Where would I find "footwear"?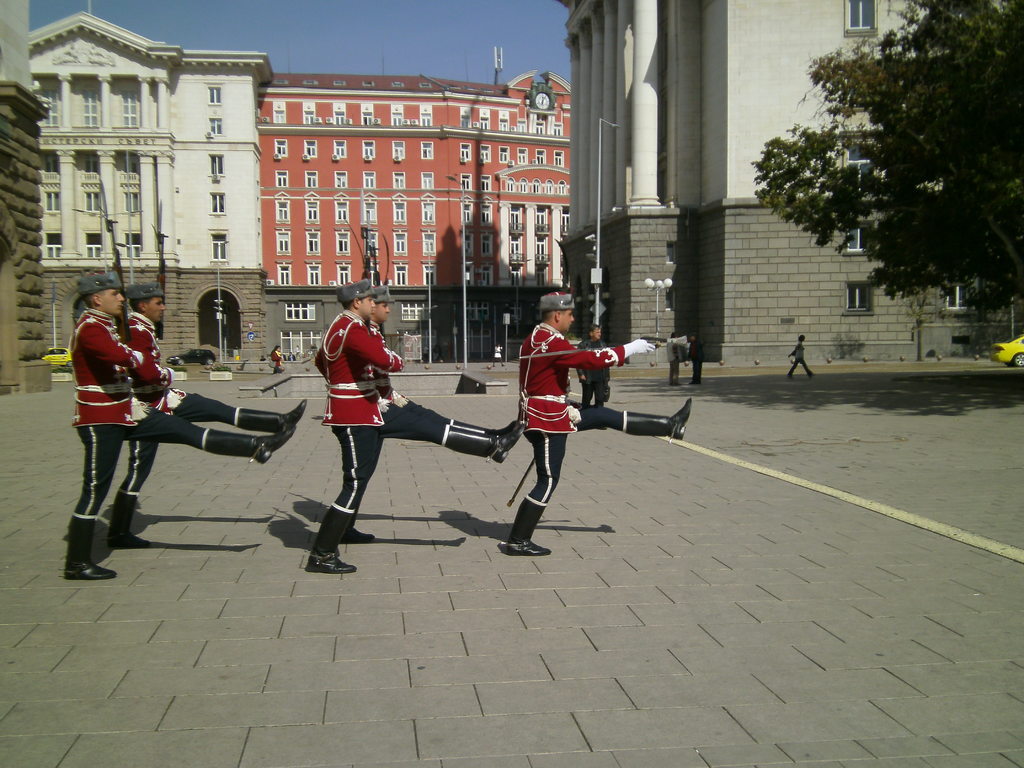
At (204, 426, 292, 460).
